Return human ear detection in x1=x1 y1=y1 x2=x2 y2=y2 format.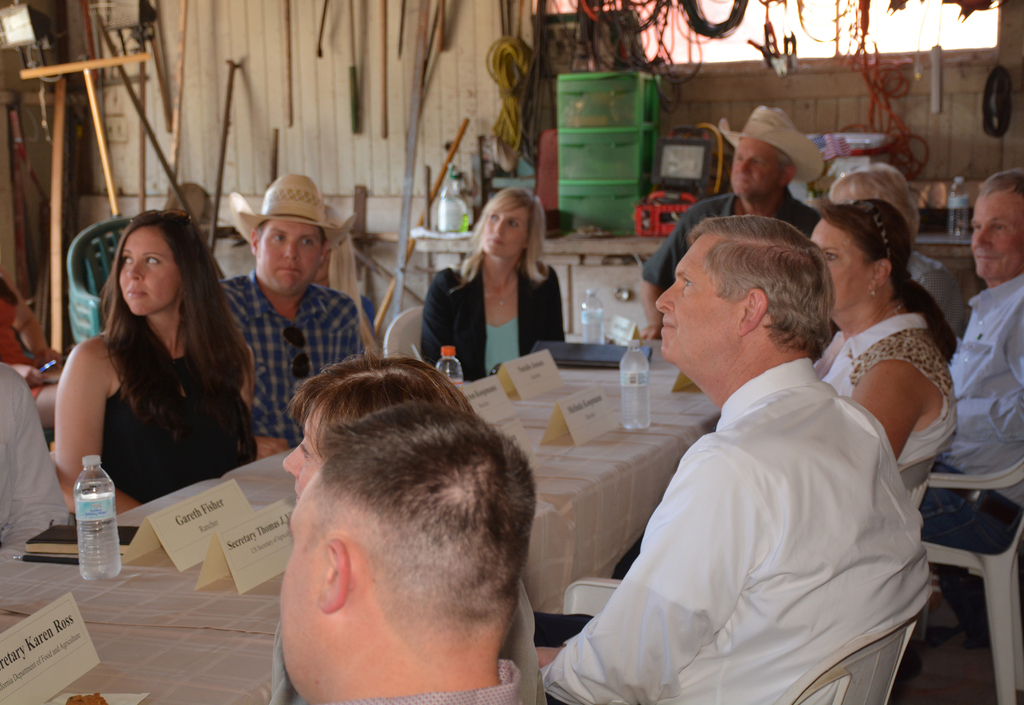
x1=867 y1=255 x2=892 y2=289.
